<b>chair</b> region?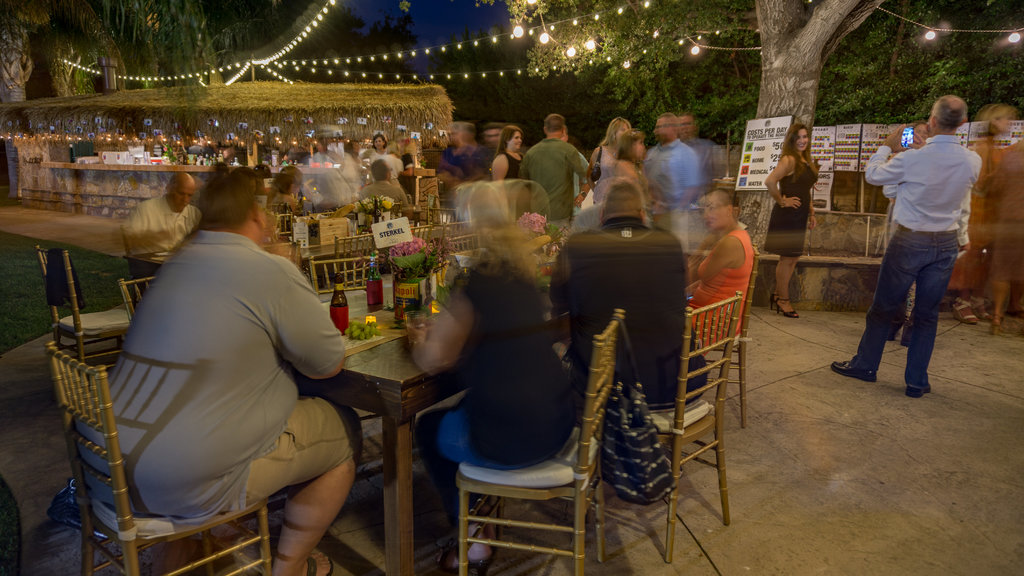
(left=415, top=225, right=438, bottom=252)
